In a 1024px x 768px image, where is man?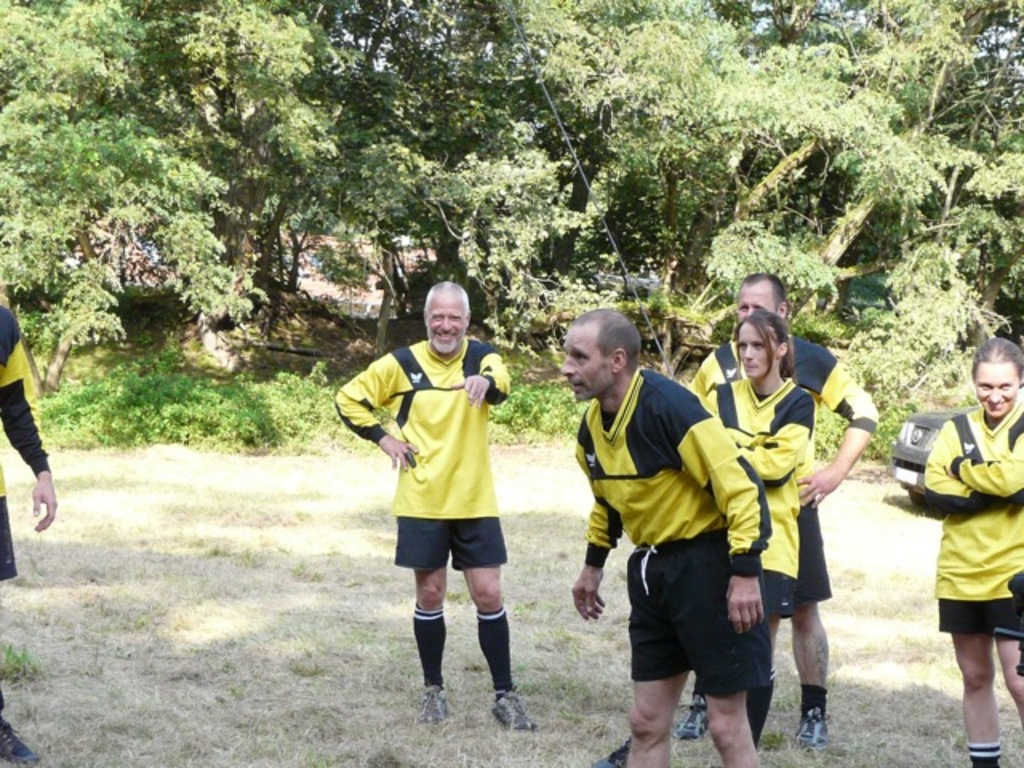
[left=670, top=272, right=877, bottom=739].
